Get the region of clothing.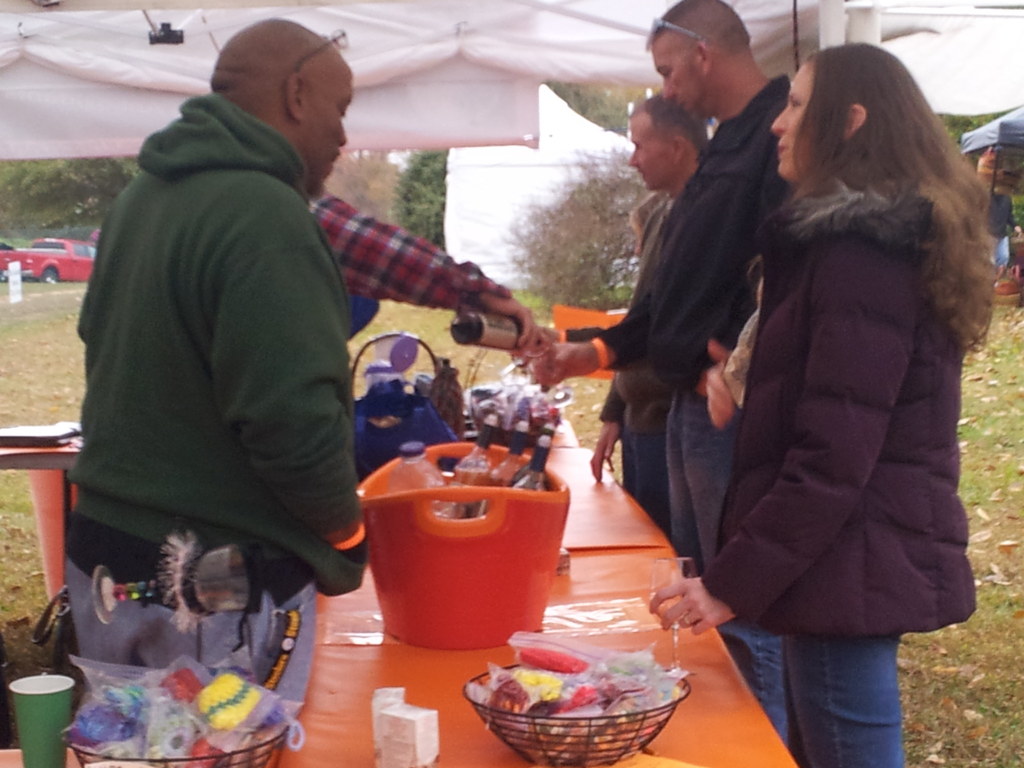
rect(299, 181, 514, 344).
